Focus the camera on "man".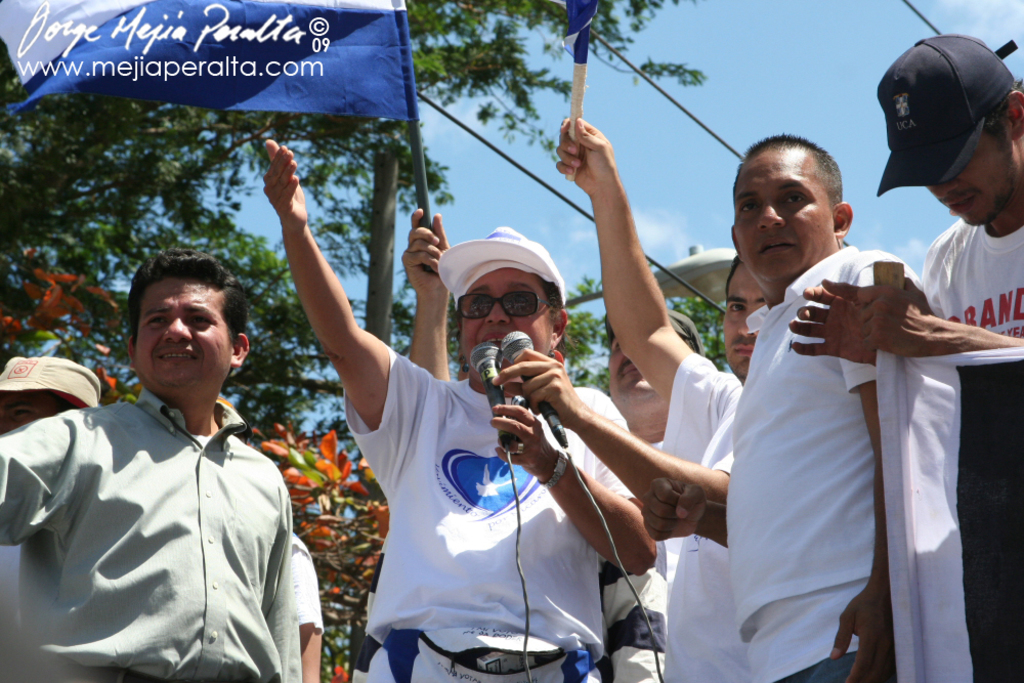
Focus region: select_region(0, 353, 100, 434).
